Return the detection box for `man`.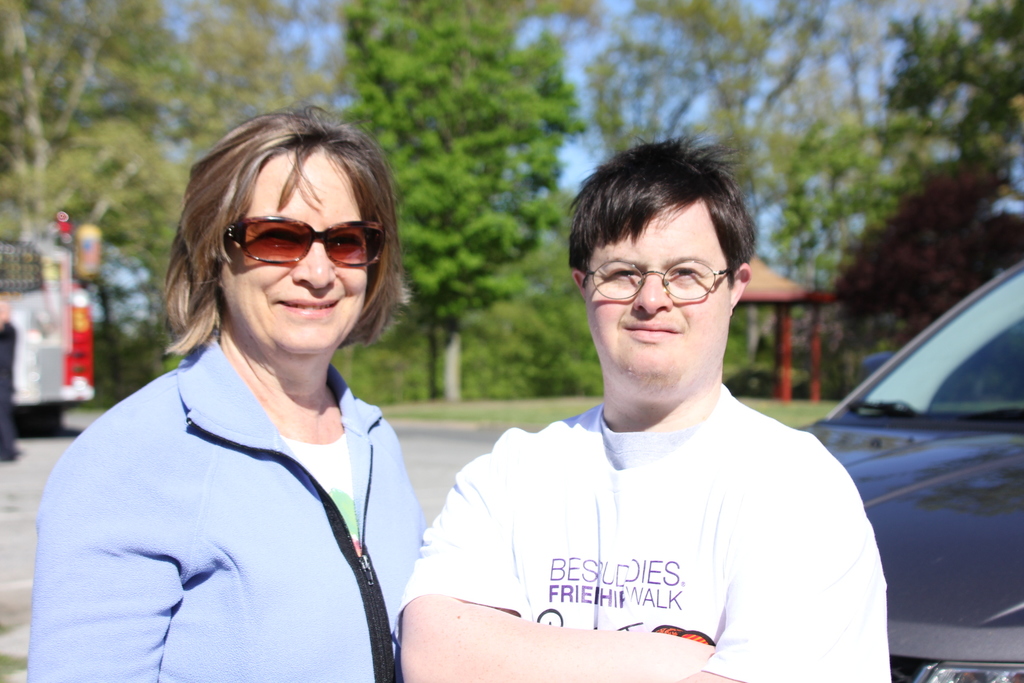
x1=408, y1=153, x2=895, y2=671.
